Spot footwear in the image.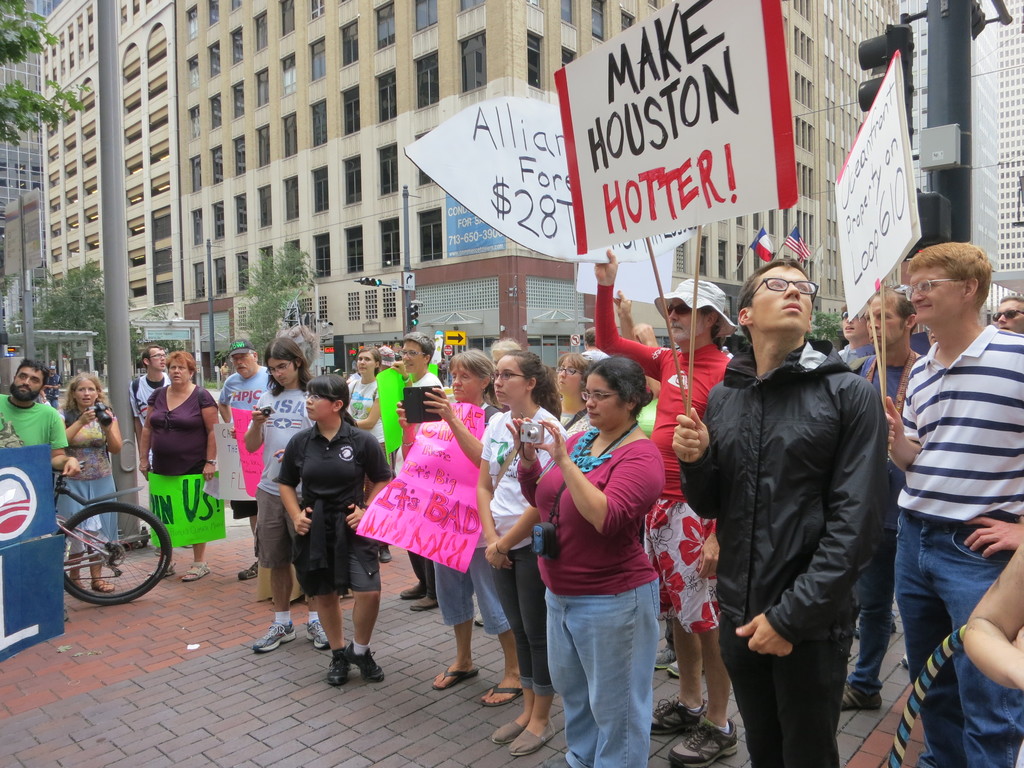
footwear found at box(147, 561, 176, 579).
